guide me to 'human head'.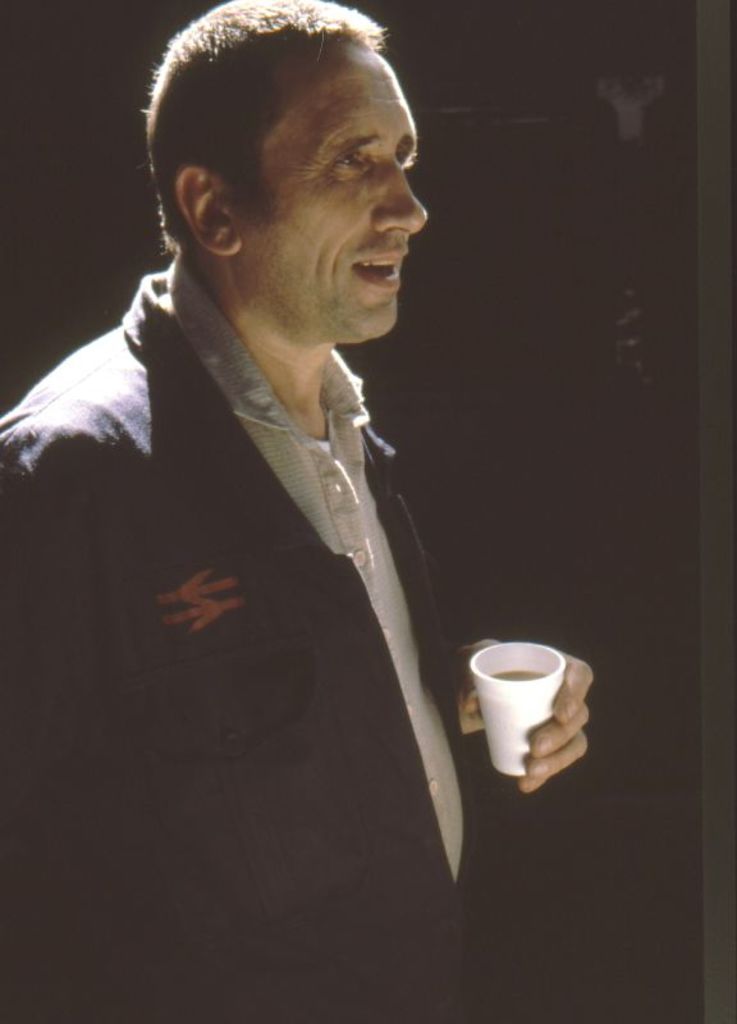
Guidance: detection(138, 0, 427, 323).
